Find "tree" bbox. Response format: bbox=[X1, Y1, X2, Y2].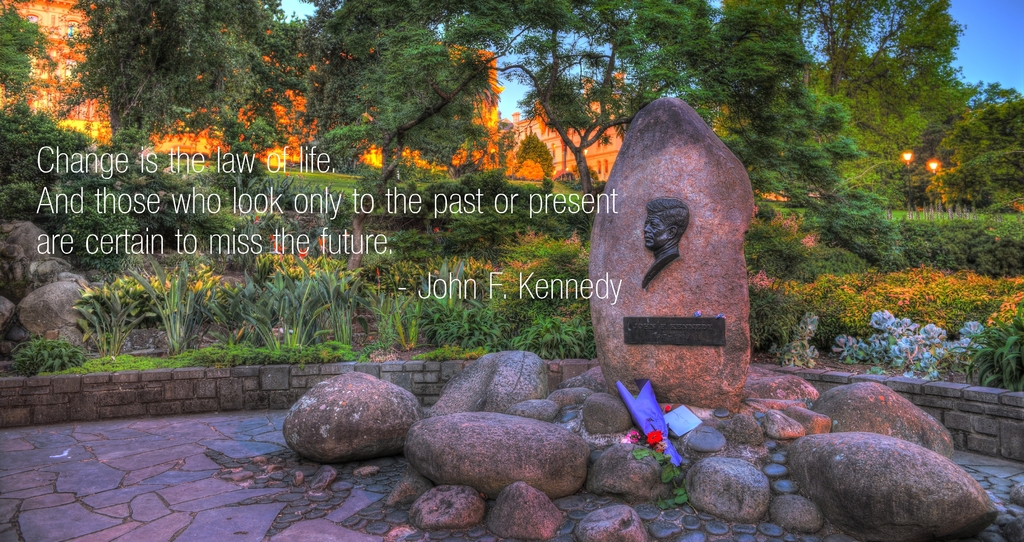
bbox=[141, 0, 285, 173].
